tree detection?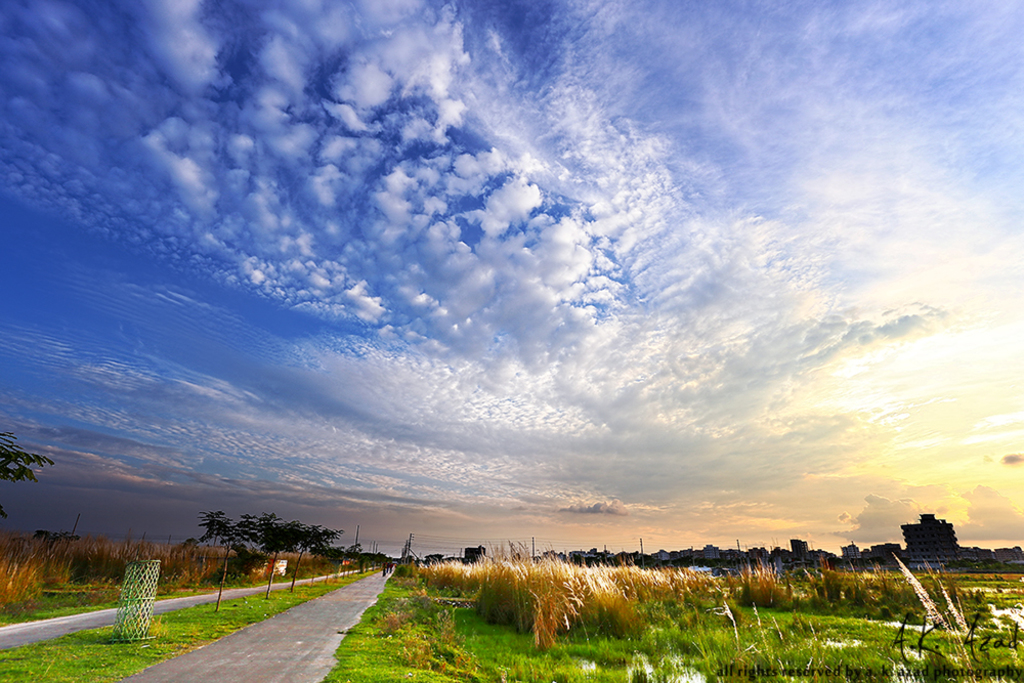
x1=256 y1=509 x2=301 y2=600
